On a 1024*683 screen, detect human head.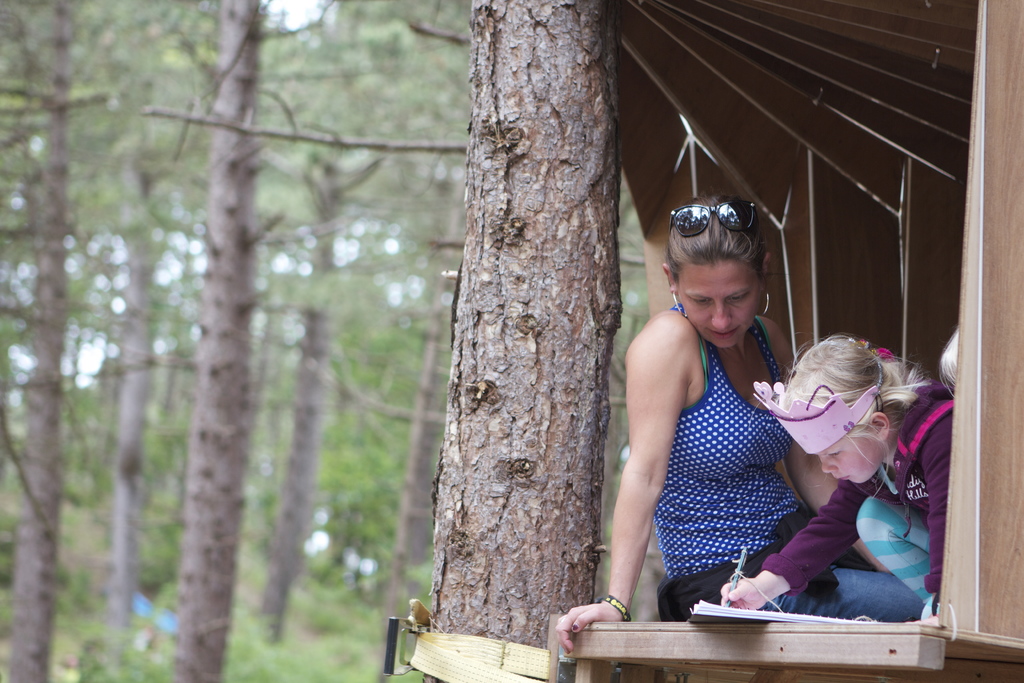
left=776, top=336, right=909, bottom=484.
